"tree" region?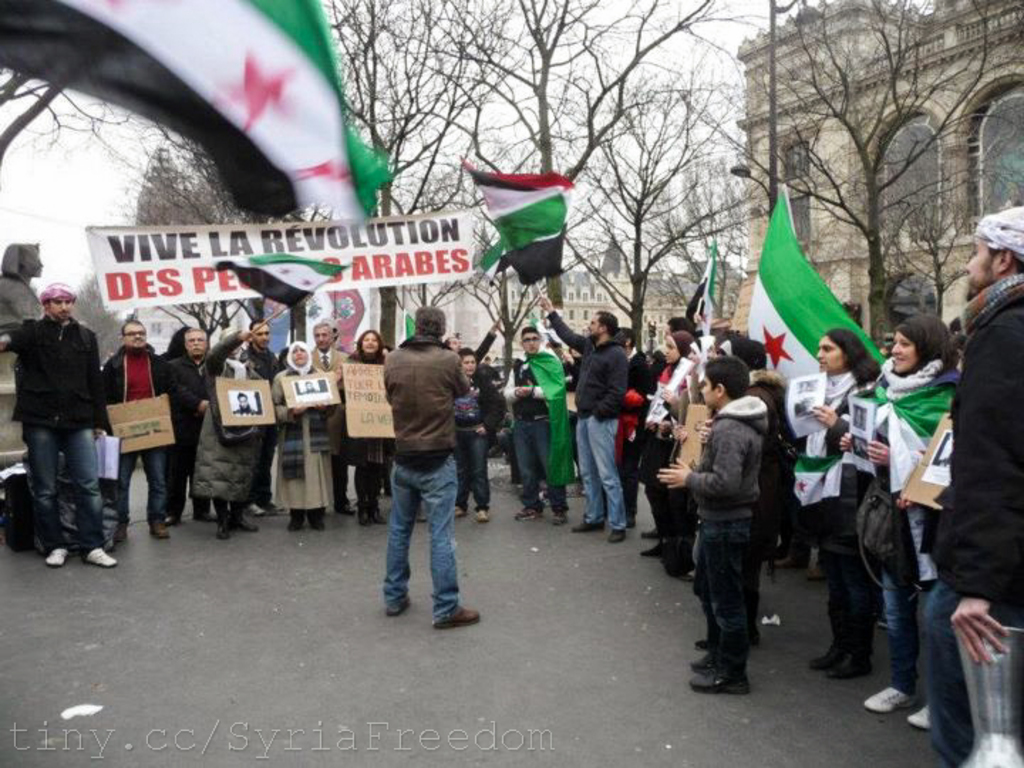
box(708, 23, 1007, 320)
